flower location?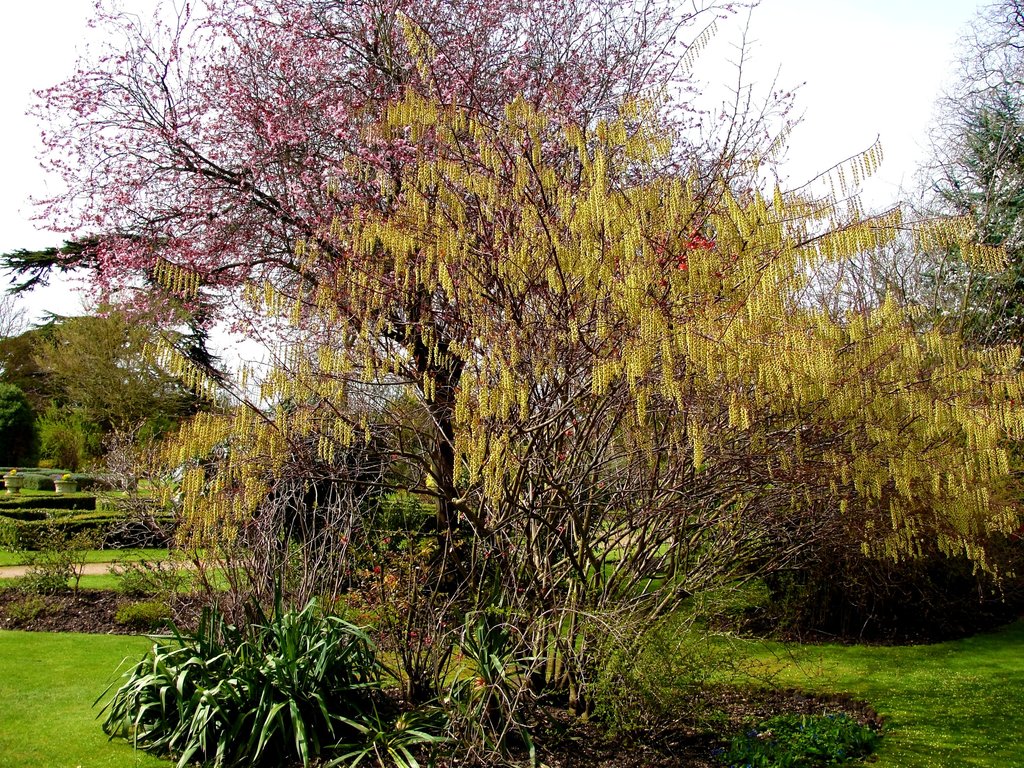
BBox(362, 611, 370, 620)
